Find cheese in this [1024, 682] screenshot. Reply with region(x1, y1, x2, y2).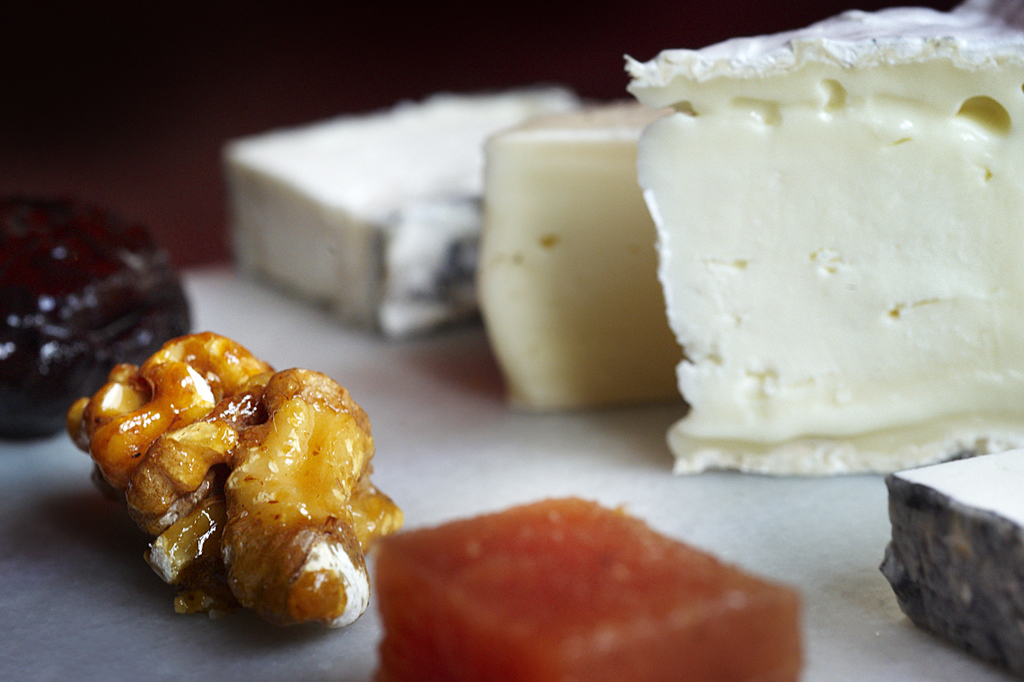
region(624, 0, 1023, 479).
